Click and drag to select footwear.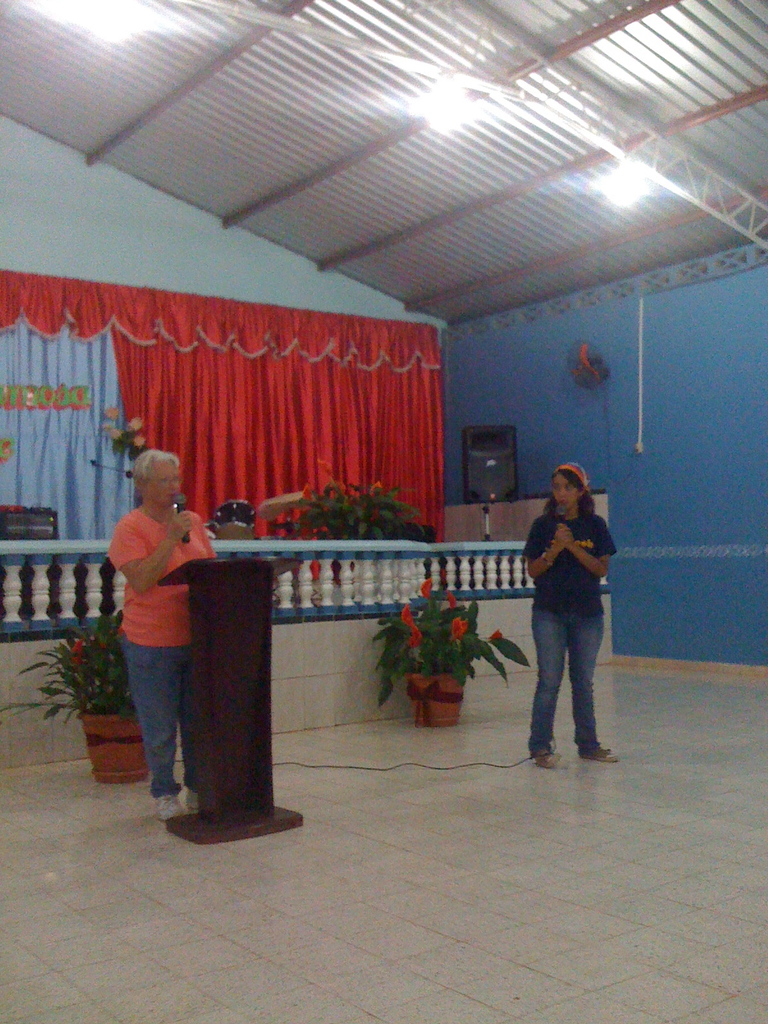
Selection: <region>584, 739, 625, 760</region>.
